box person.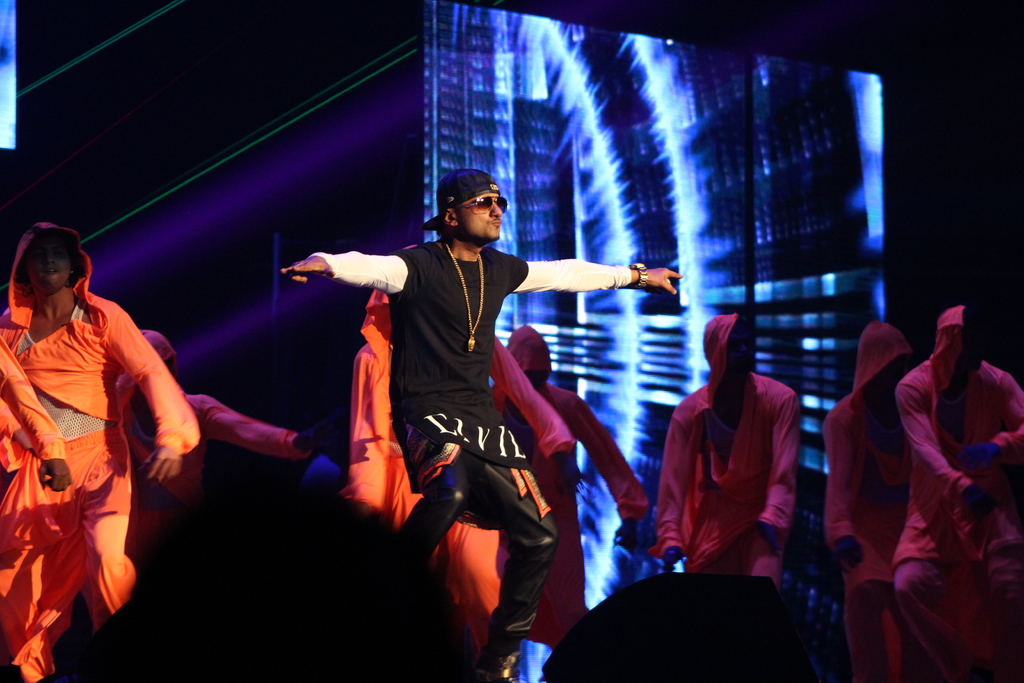
left=326, top=163, right=569, bottom=648.
